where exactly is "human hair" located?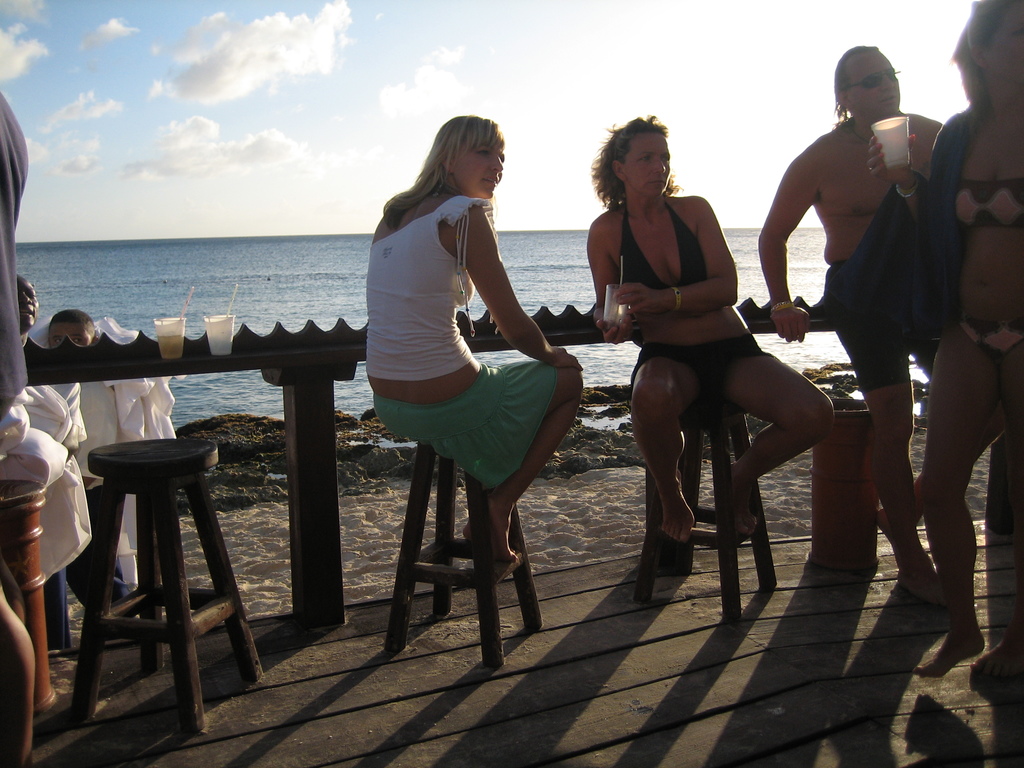
Its bounding box is x1=829 y1=44 x2=878 y2=132.
